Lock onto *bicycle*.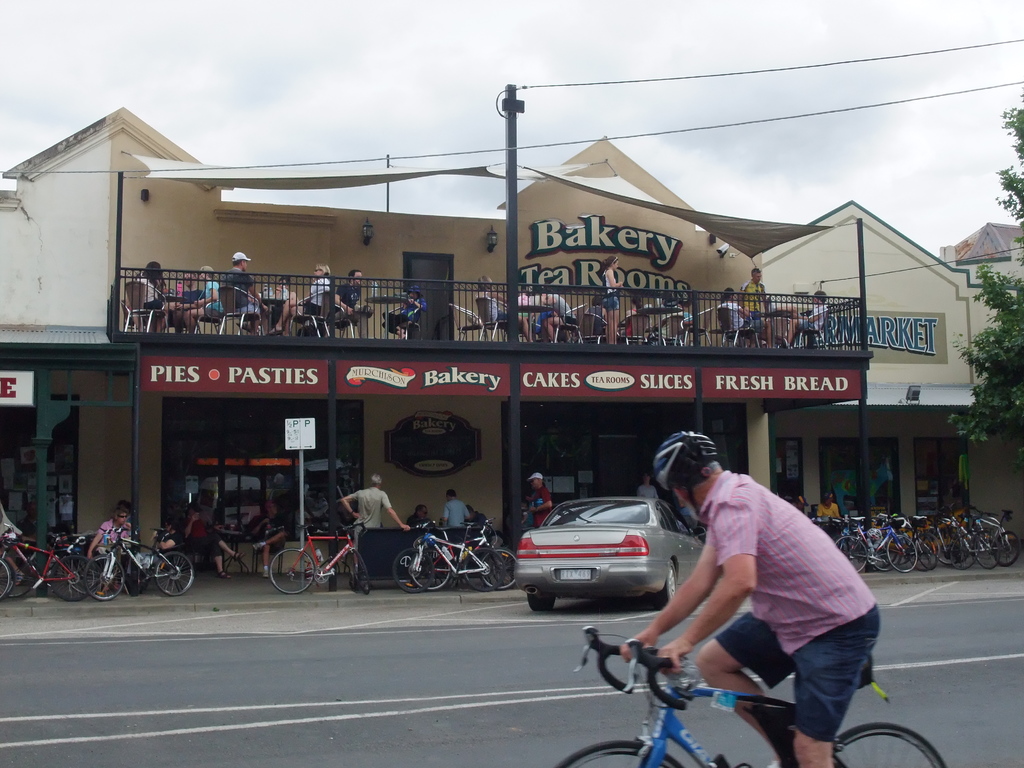
Locked: [left=266, top=520, right=372, bottom=593].
